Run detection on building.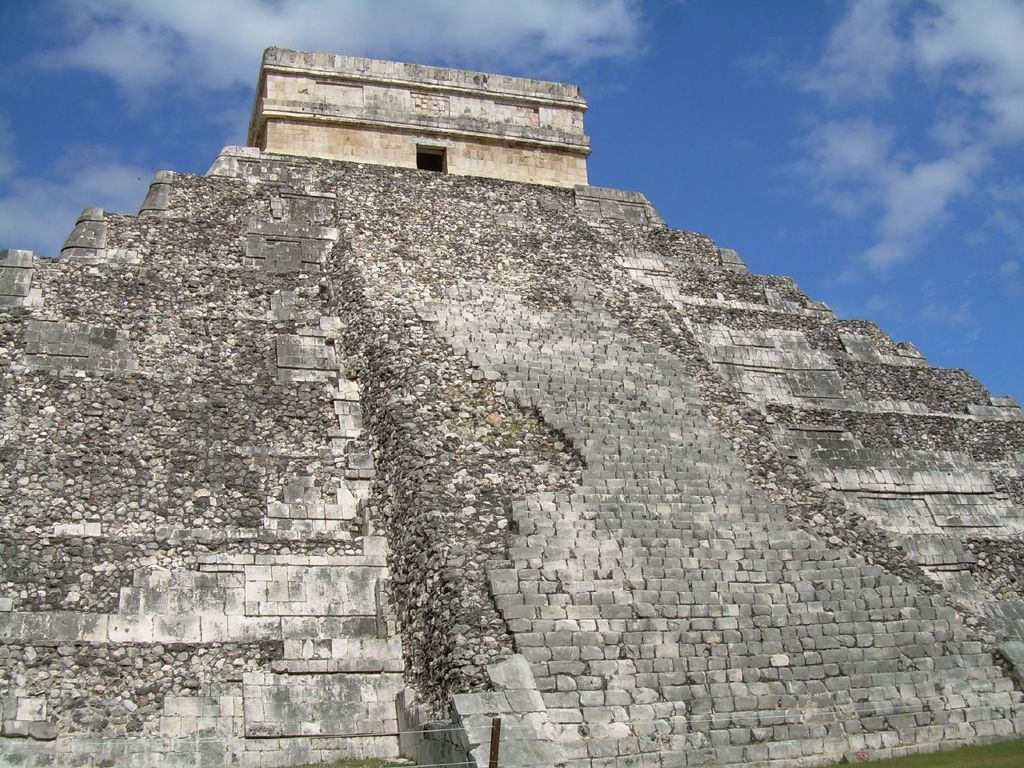
Result: detection(238, 50, 590, 194).
